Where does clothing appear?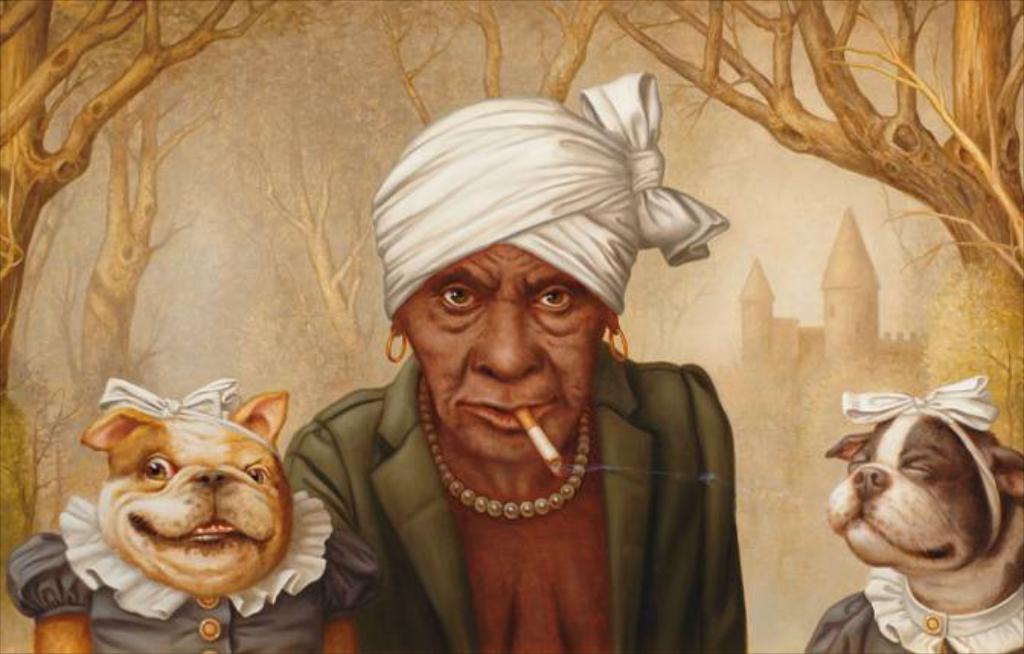
Appears at 808, 566, 1022, 652.
